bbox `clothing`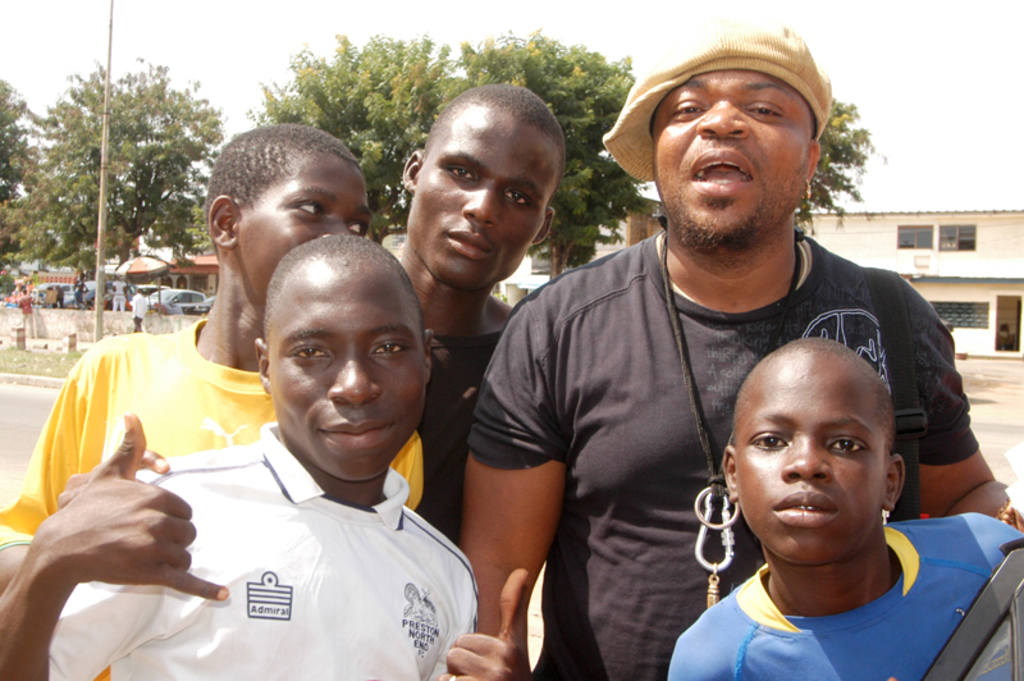
(46,287,58,307)
